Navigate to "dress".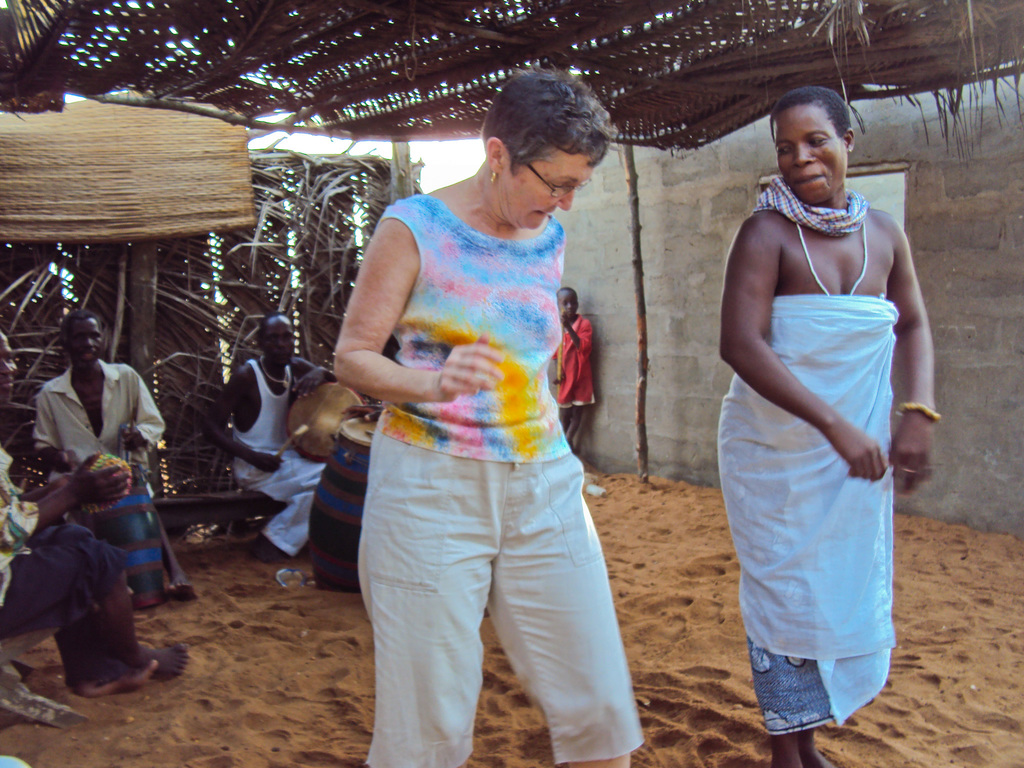
Navigation target: bbox=(711, 148, 930, 700).
